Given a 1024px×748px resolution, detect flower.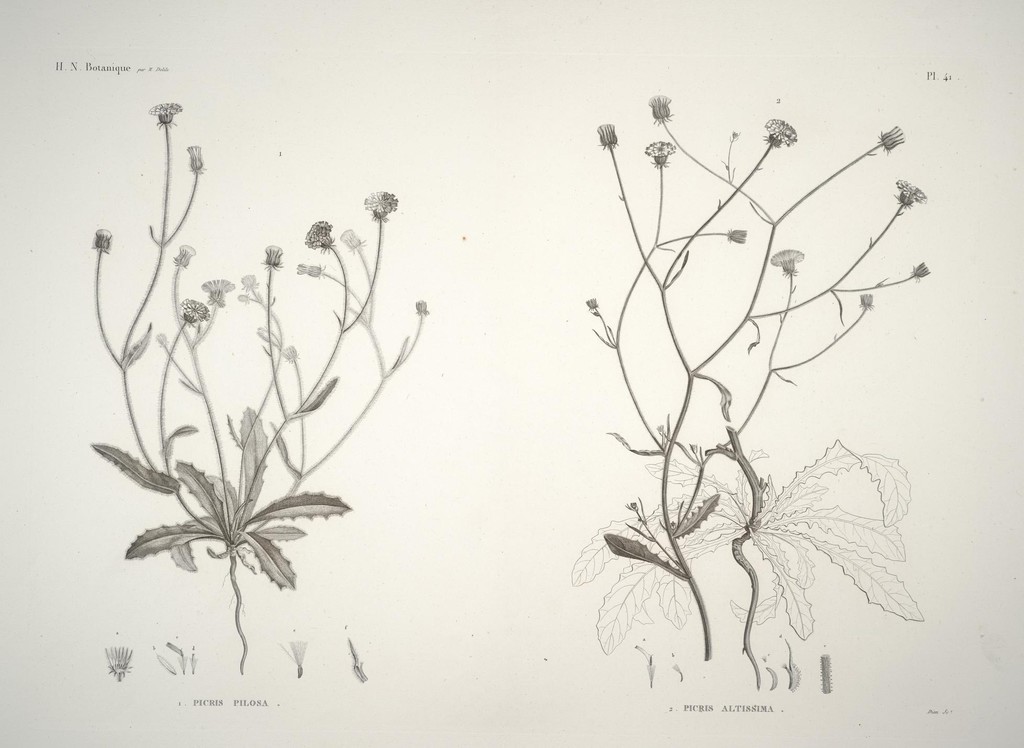
640:137:678:167.
